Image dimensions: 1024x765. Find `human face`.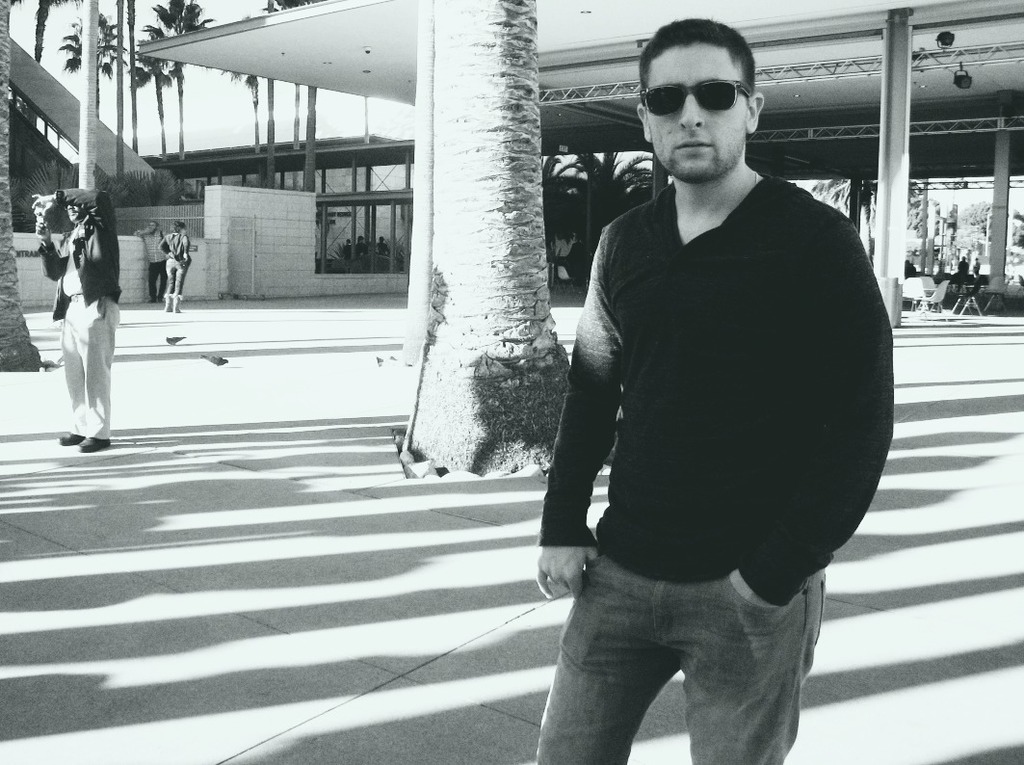
Rect(63, 200, 85, 223).
